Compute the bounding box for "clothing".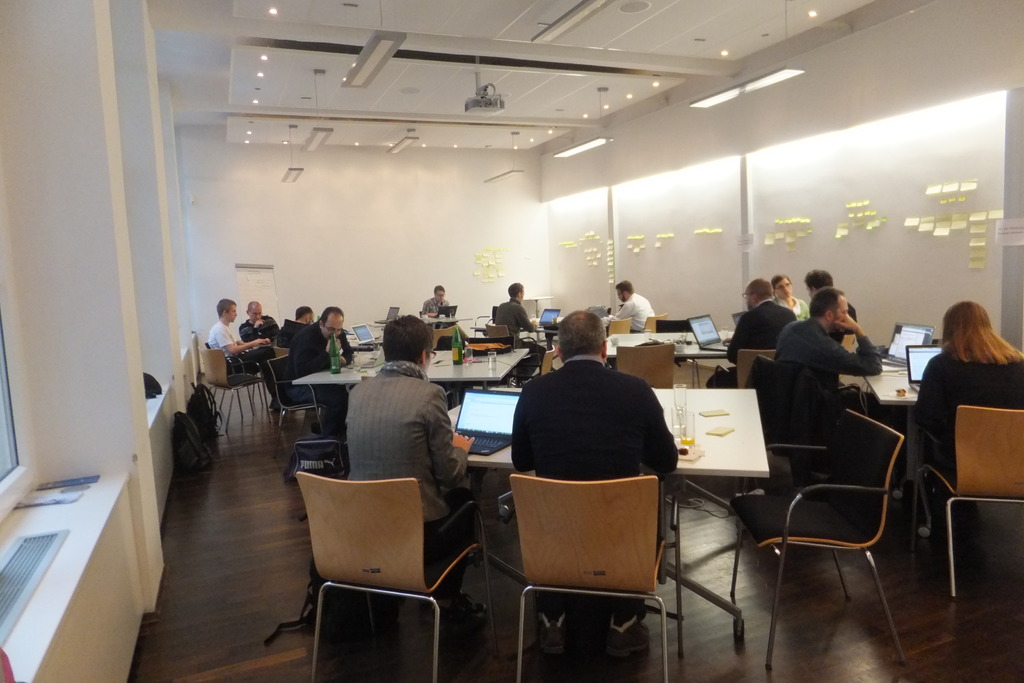
508,350,703,508.
